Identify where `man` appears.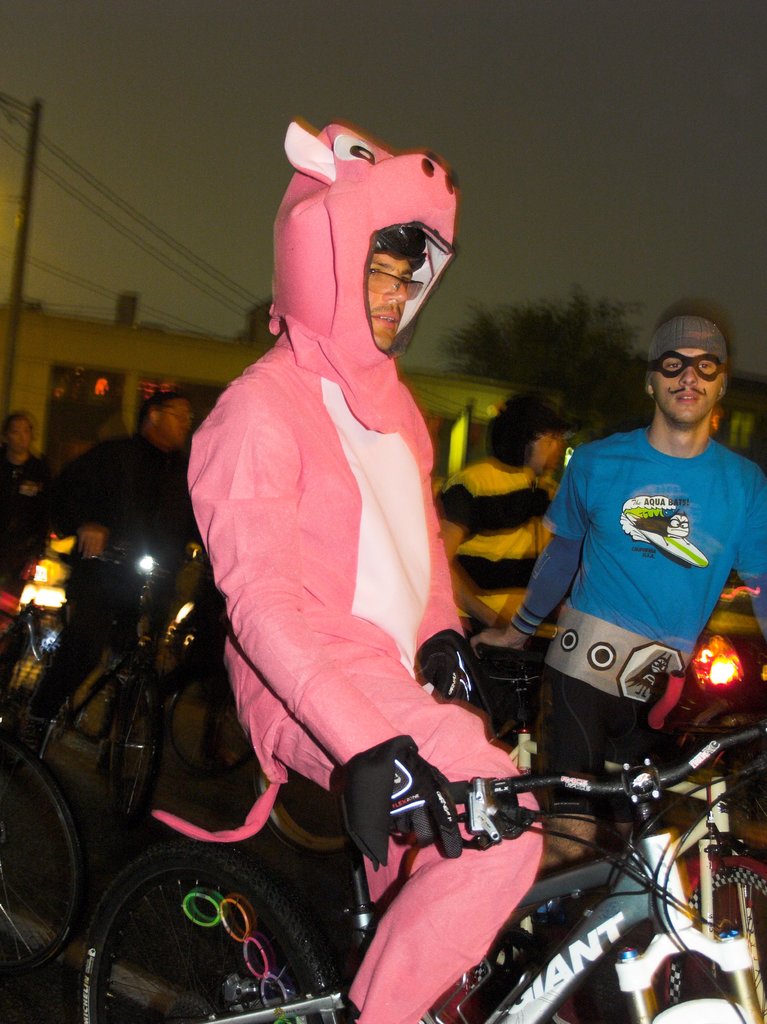
Appears at rect(154, 118, 542, 1023).
